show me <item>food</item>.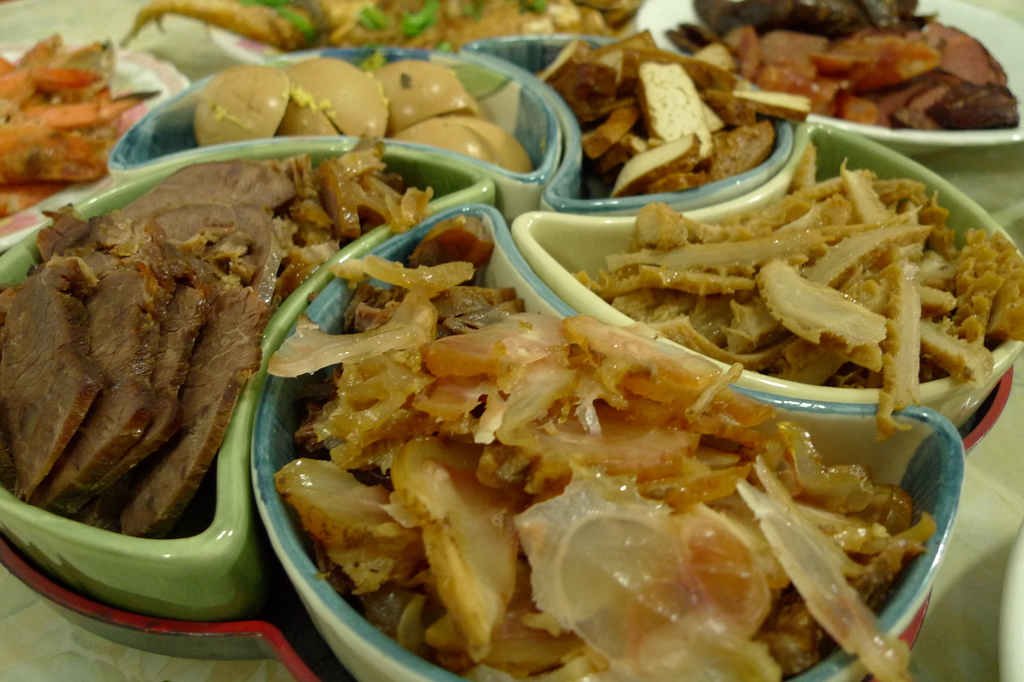
<item>food</item> is here: box(277, 56, 392, 136).
